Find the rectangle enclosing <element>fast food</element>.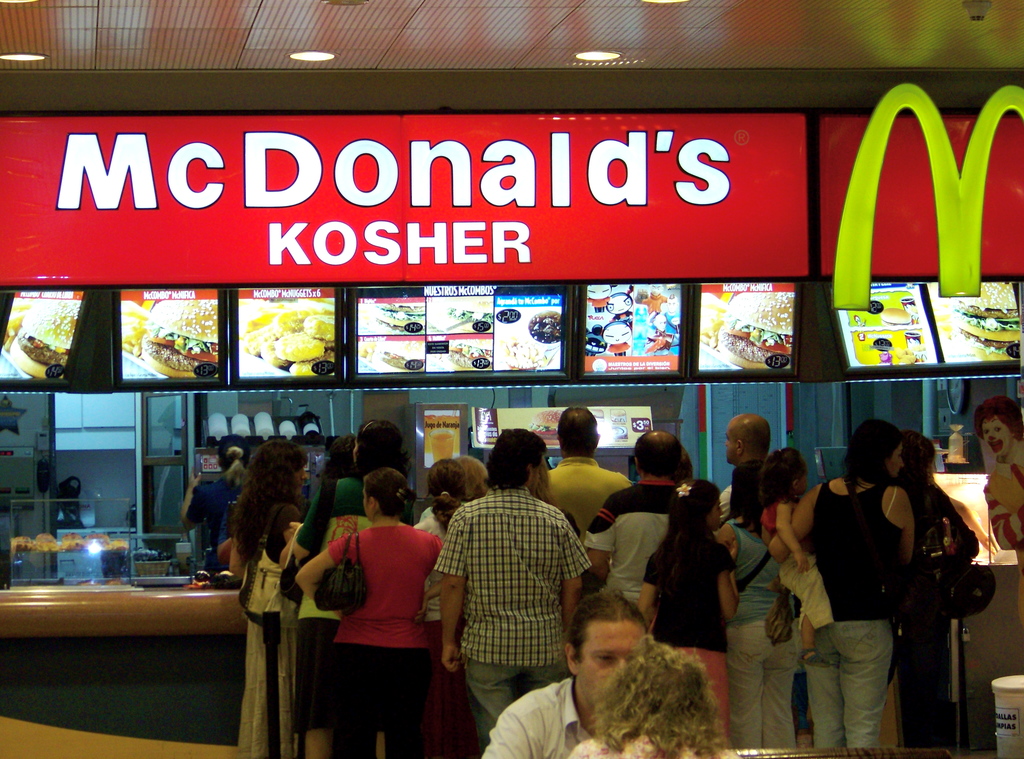
<box>716,291,793,369</box>.
